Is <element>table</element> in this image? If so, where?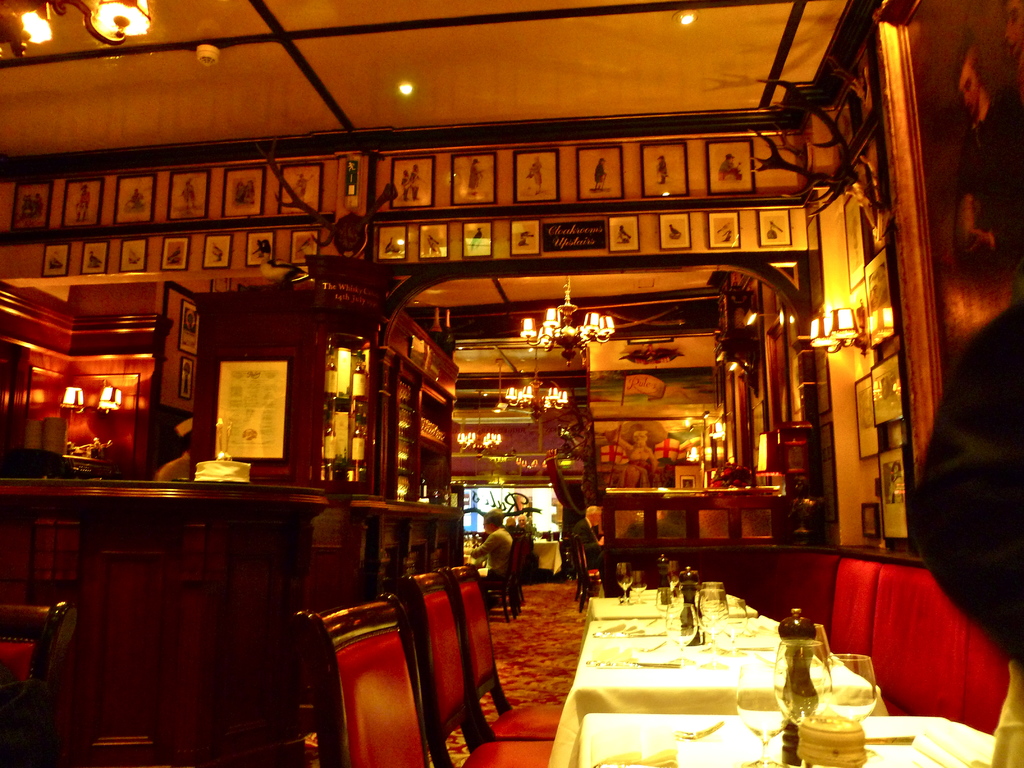
Yes, at x1=546 y1=618 x2=887 y2=767.
